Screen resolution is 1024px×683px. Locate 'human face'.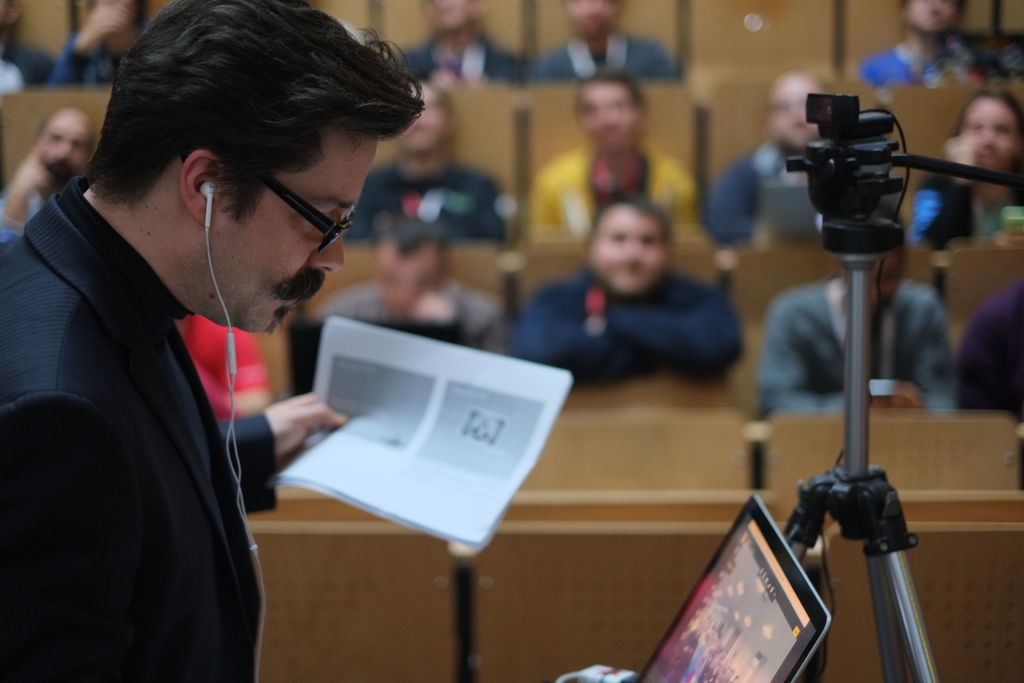
detection(591, 211, 662, 293).
